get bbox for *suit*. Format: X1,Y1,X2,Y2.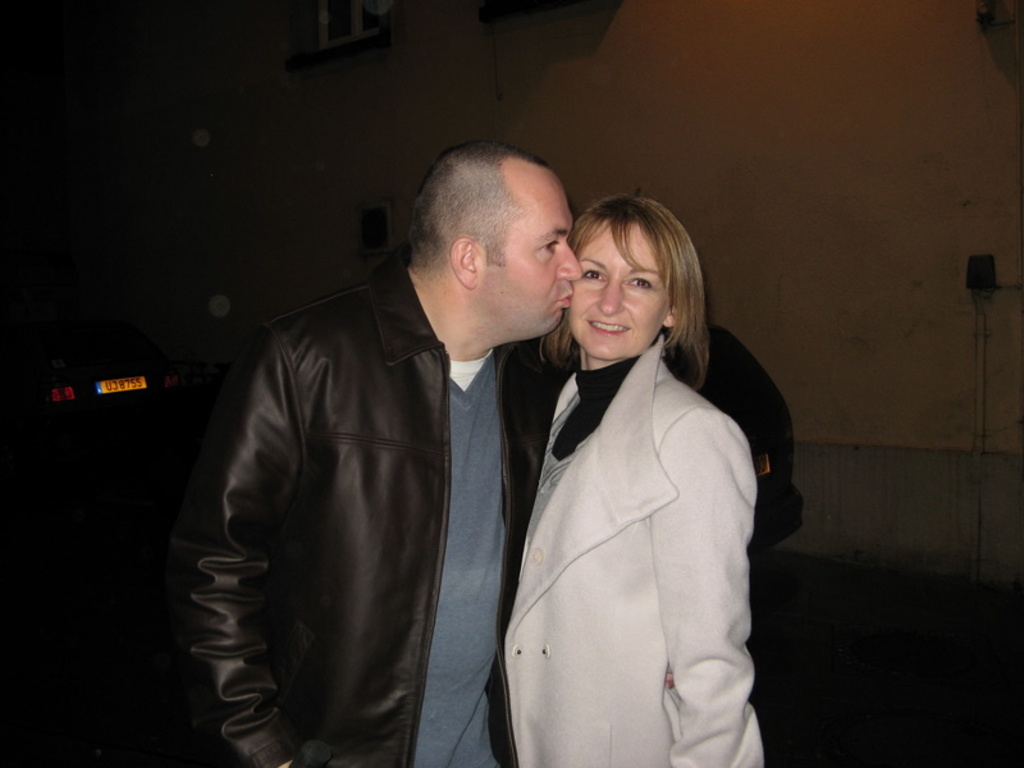
471,262,772,755.
